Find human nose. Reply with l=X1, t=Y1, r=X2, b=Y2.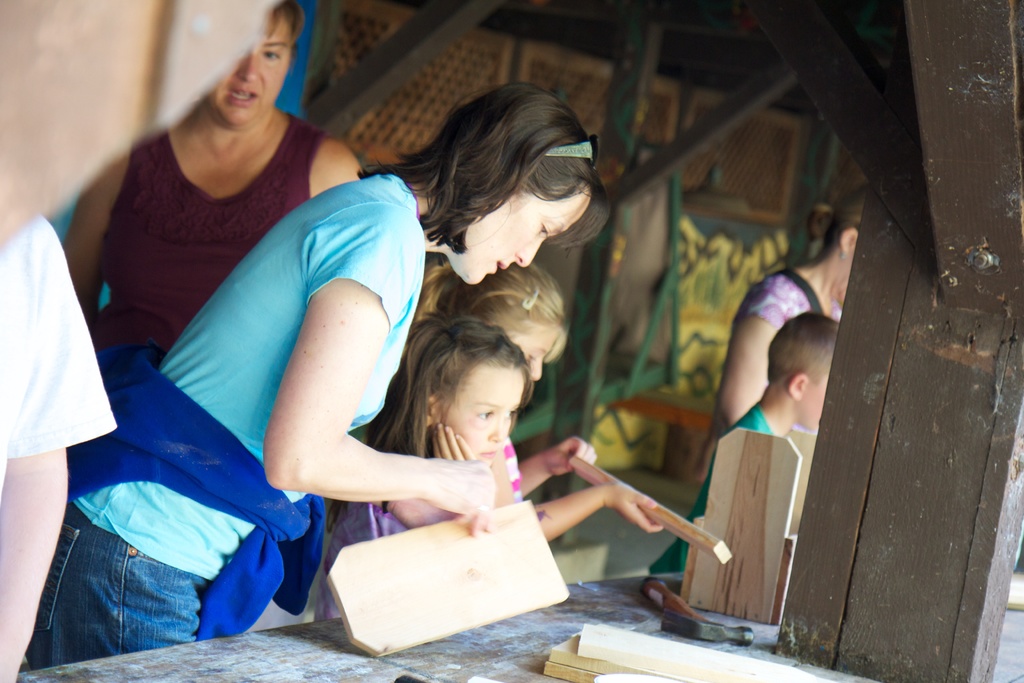
l=515, t=242, r=544, b=267.
